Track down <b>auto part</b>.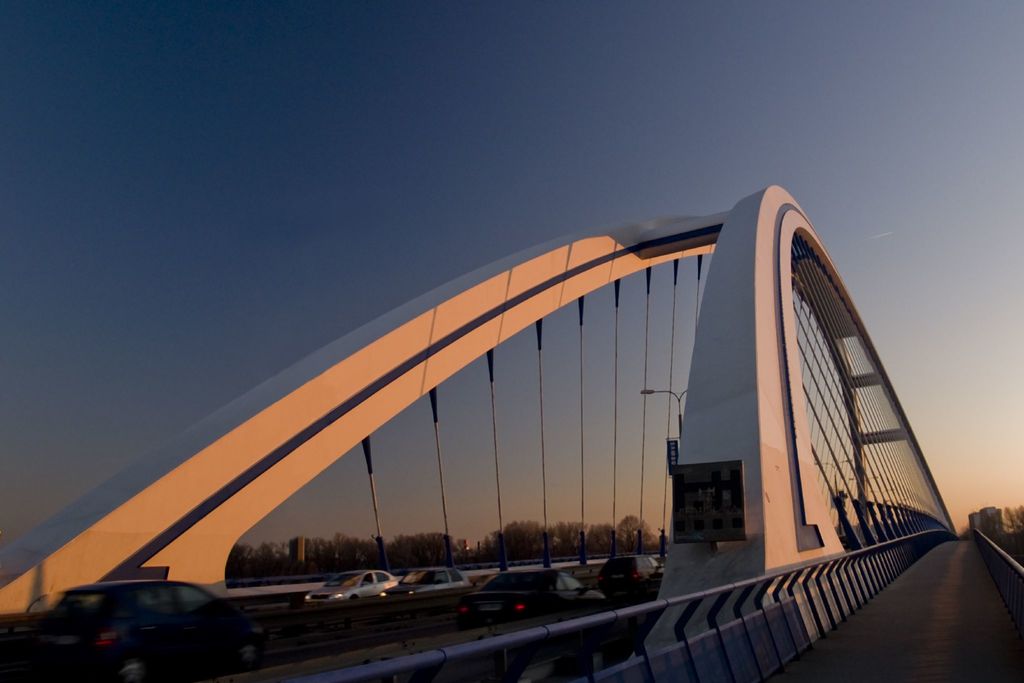
Tracked to l=358, t=568, r=395, b=584.
